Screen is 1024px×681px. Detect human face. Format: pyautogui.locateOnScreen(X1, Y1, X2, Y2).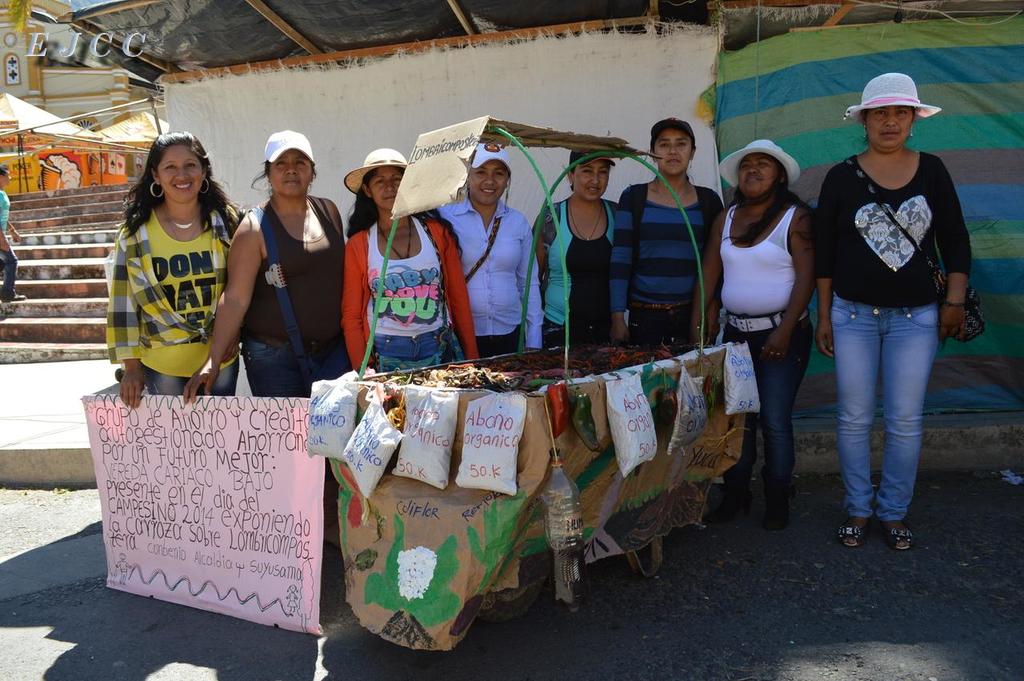
pyautogui.locateOnScreen(158, 144, 206, 208).
